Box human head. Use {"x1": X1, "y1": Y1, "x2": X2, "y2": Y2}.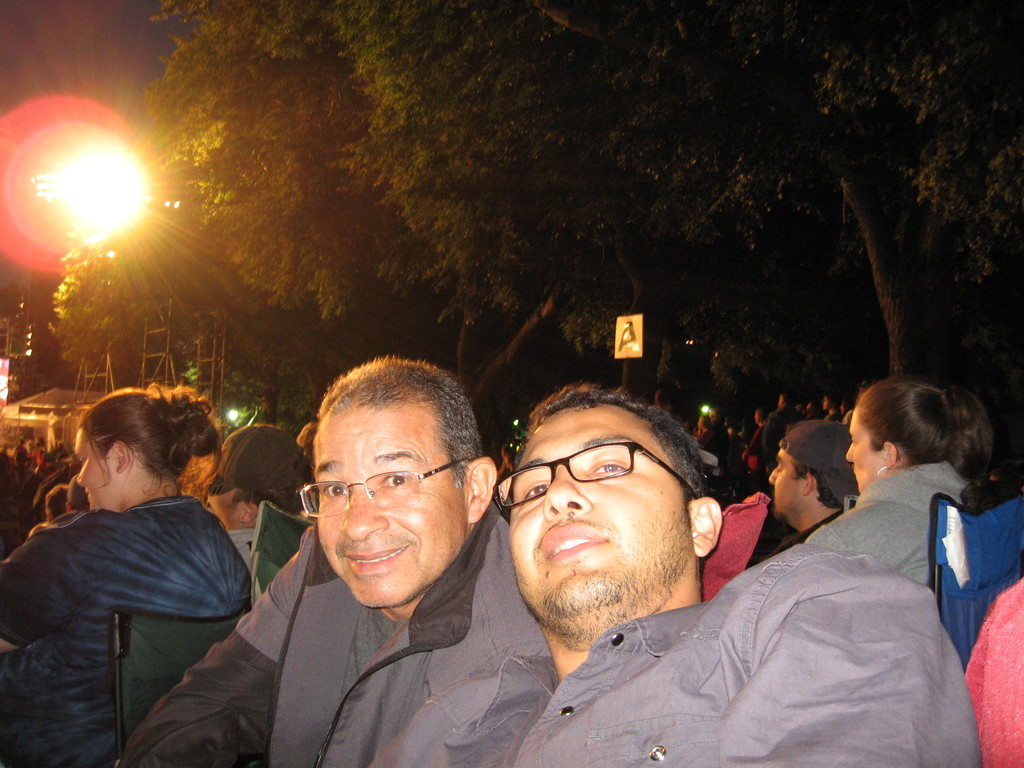
{"x1": 769, "y1": 419, "x2": 854, "y2": 518}.
